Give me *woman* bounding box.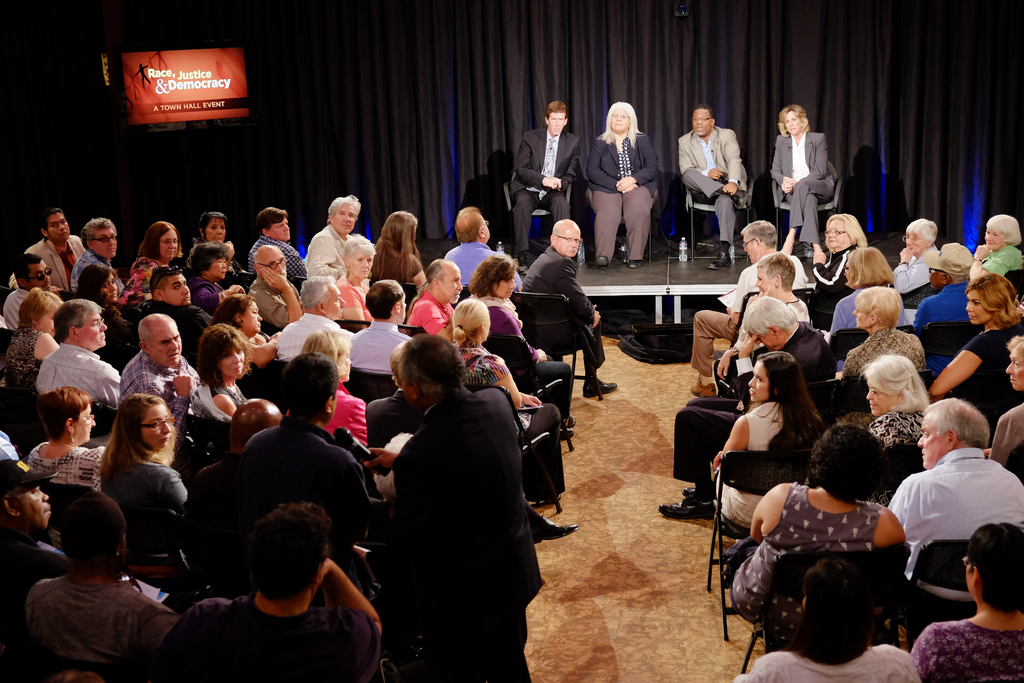
(708, 350, 824, 534).
